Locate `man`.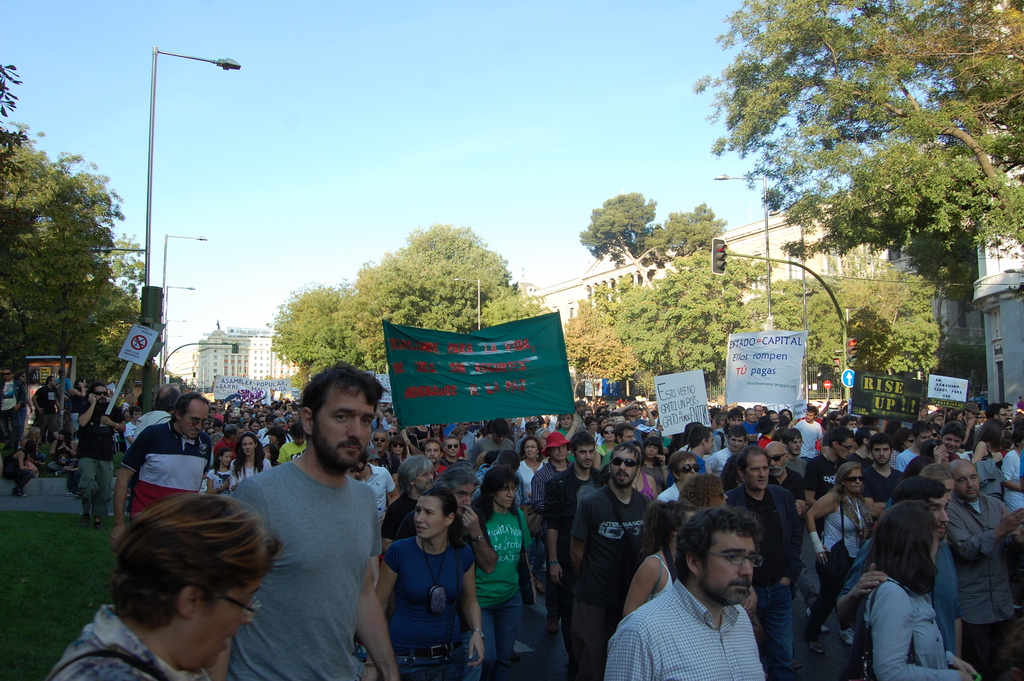
Bounding box: {"left": 624, "top": 509, "right": 820, "bottom": 679}.
